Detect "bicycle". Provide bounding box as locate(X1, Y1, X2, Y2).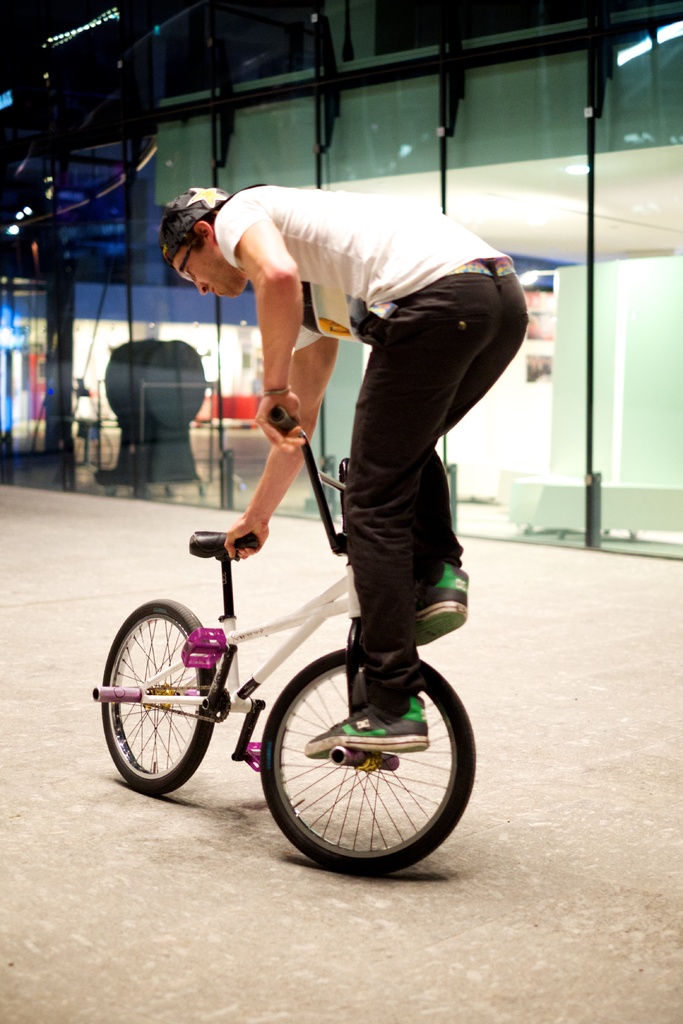
locate(89, 449, 501, 873).
